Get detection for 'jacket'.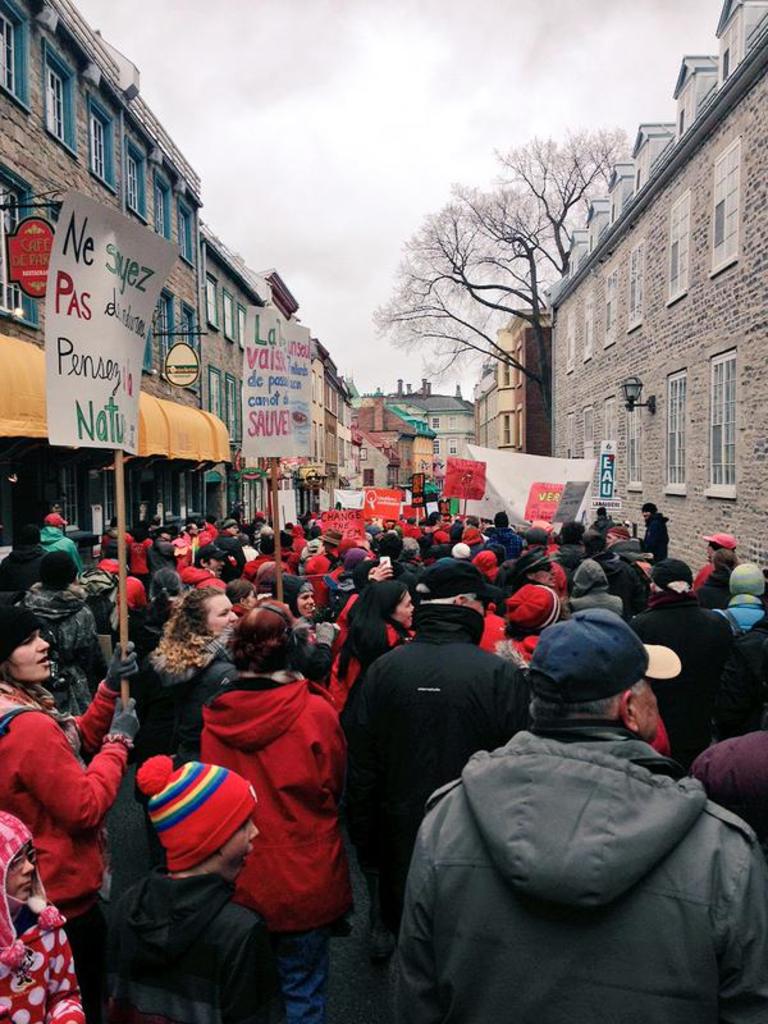
Detection: <region>86, 869, 284, 1023</region>.
